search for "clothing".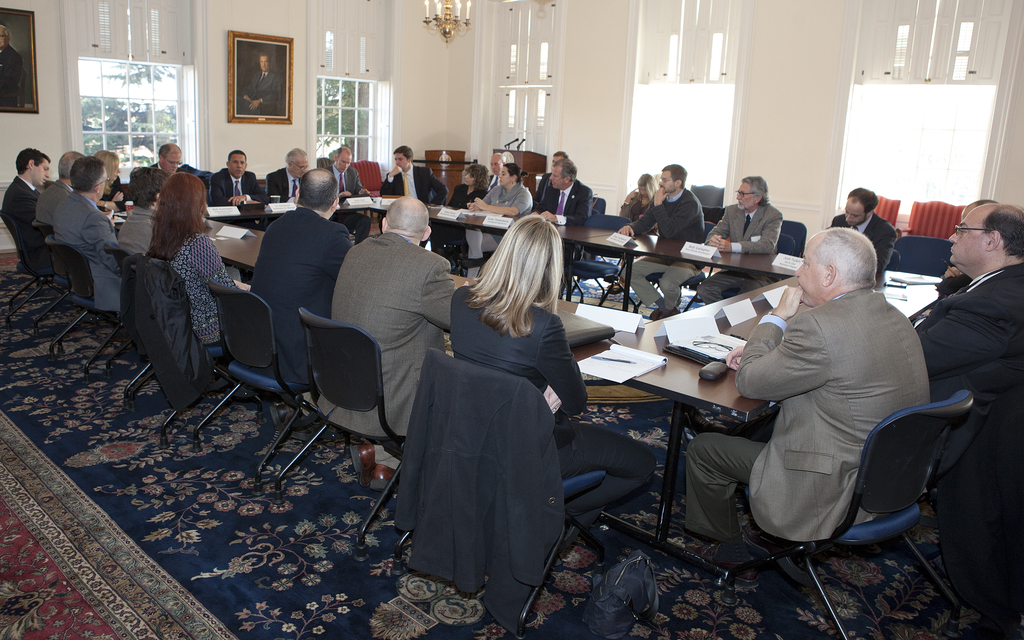
Found at l=492, t=177, r=534, b=212.
